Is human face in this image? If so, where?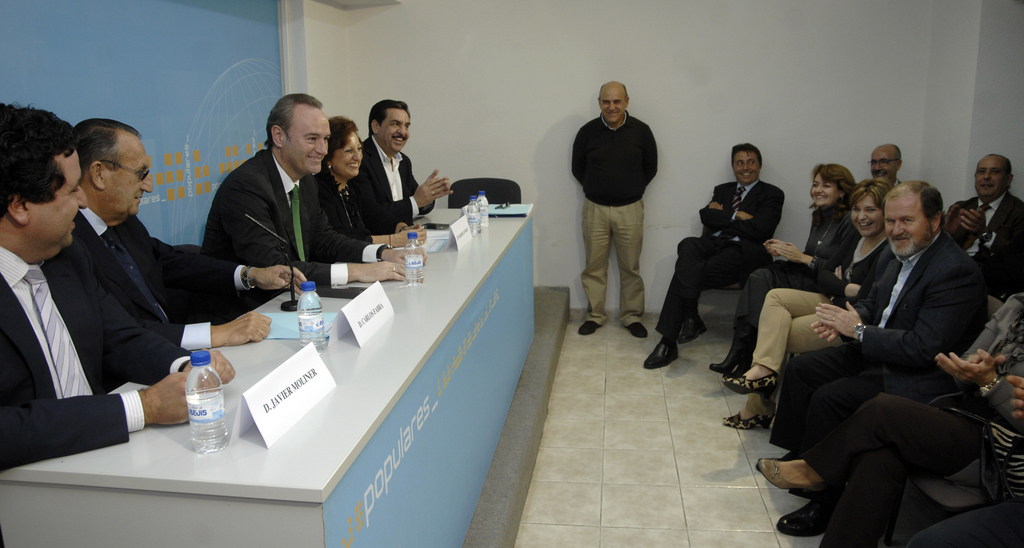
Yes, at Rect(733, 152, 760, 184).
